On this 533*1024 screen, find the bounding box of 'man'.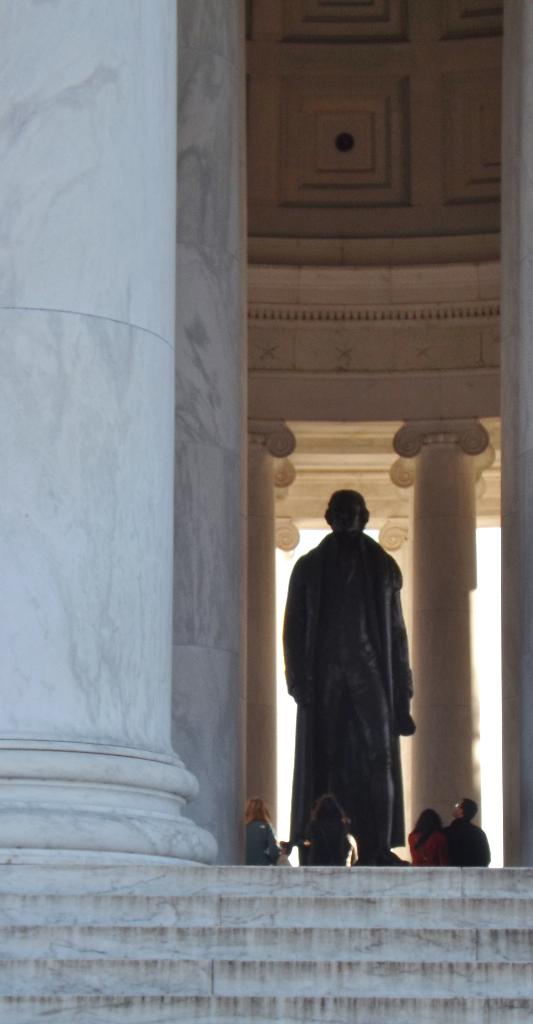
Bounding box: [x1=280, y1=483, x2=429, y2=876].
